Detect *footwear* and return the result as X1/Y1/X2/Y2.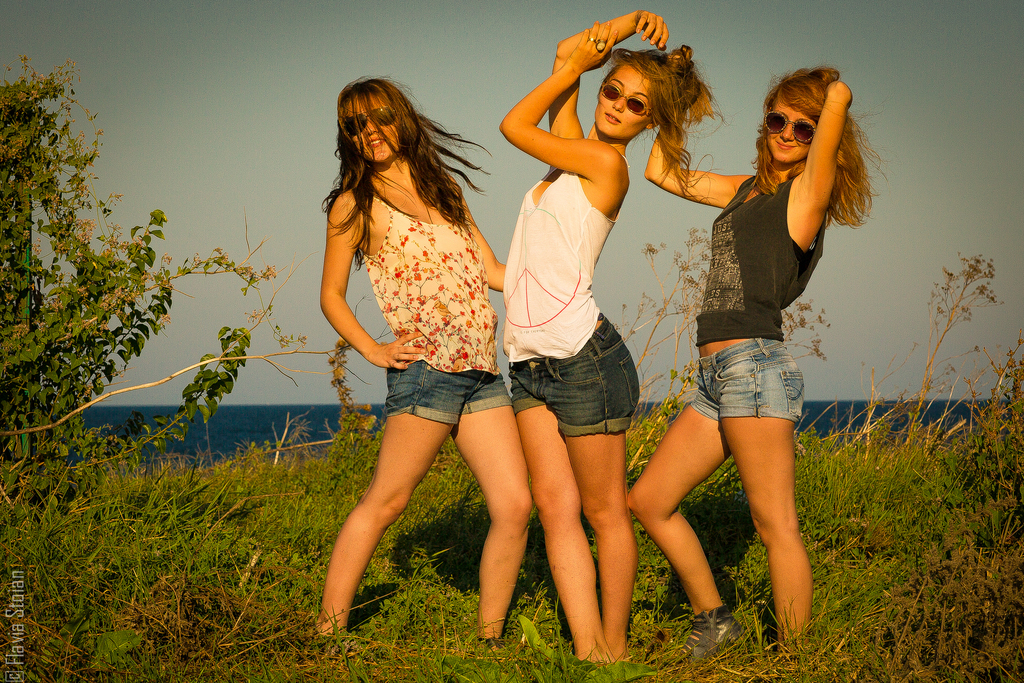
669/597/750/663.
